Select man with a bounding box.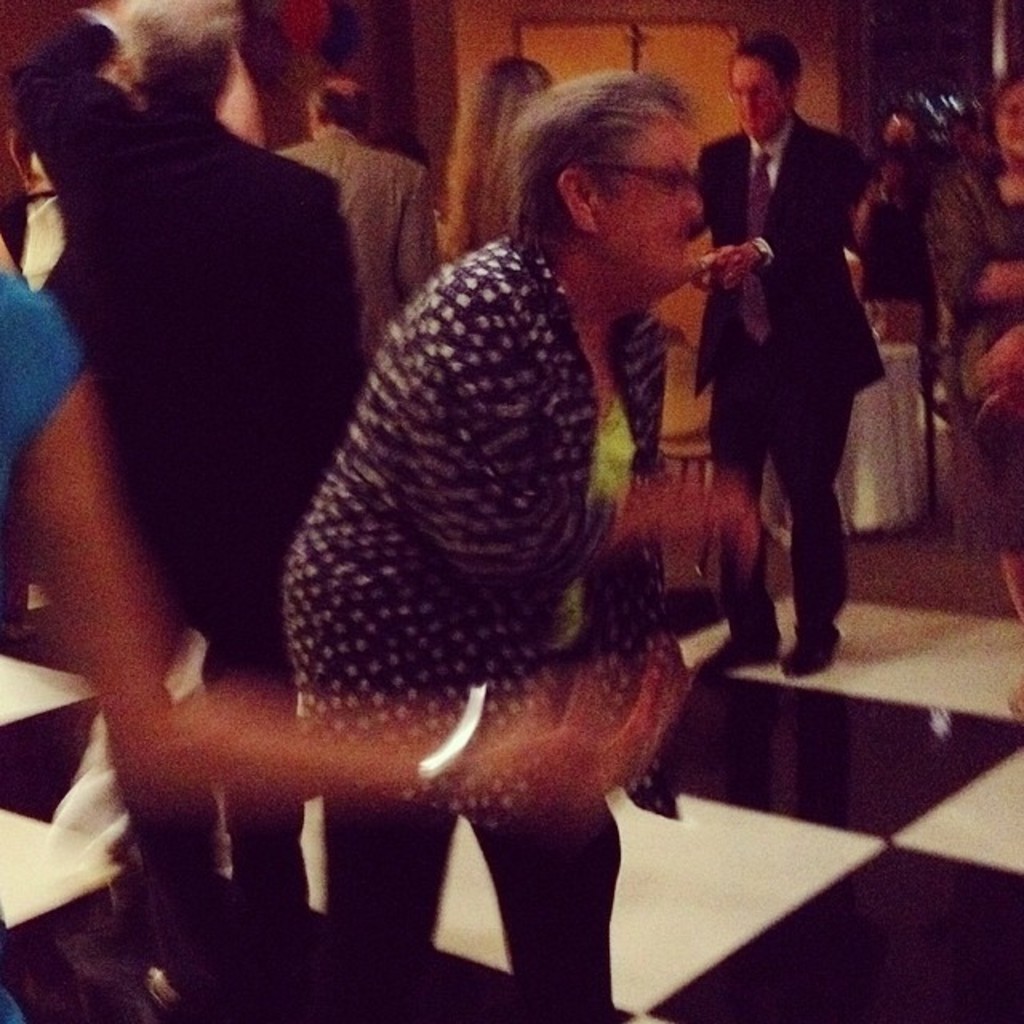
(691,38,912,670).
